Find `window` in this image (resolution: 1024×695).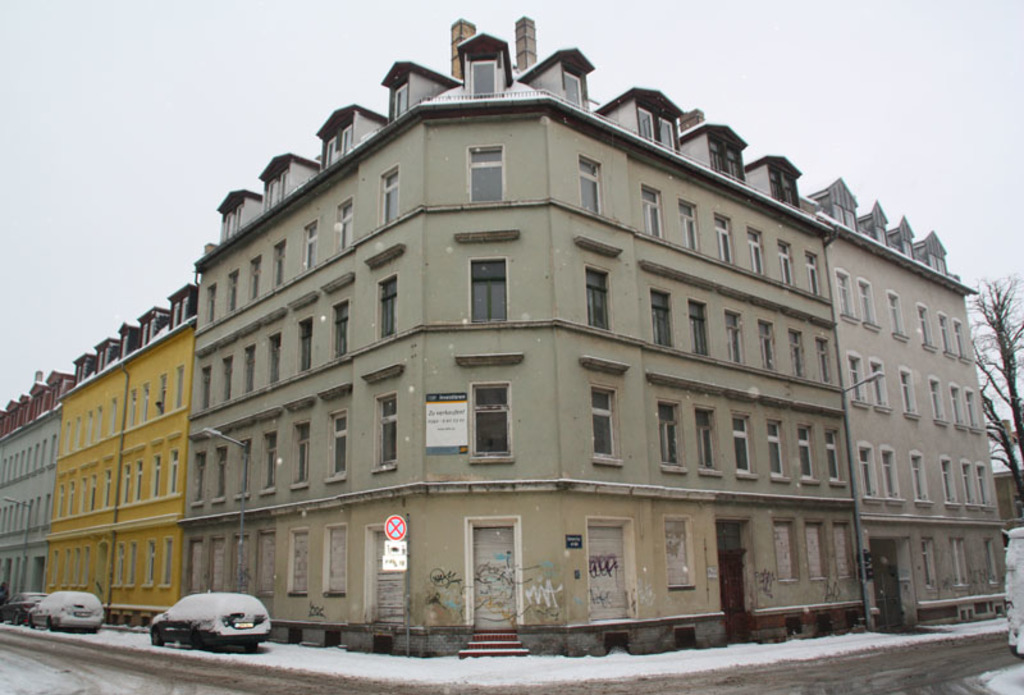
locate(335, 198, 355, 252).
